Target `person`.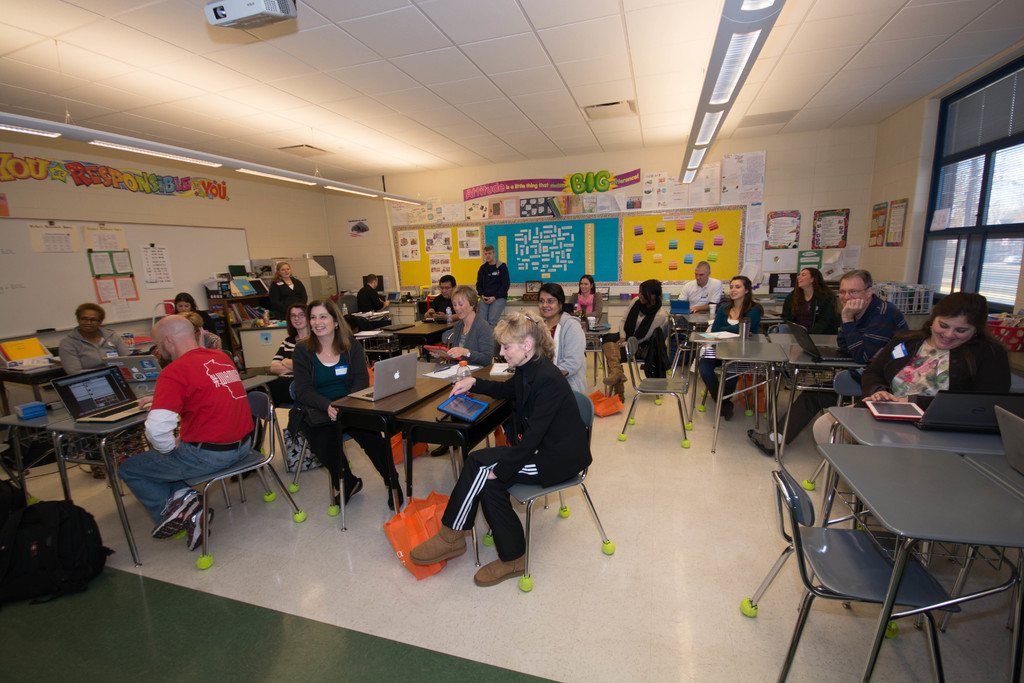
Target region: 422,272,458,324.
